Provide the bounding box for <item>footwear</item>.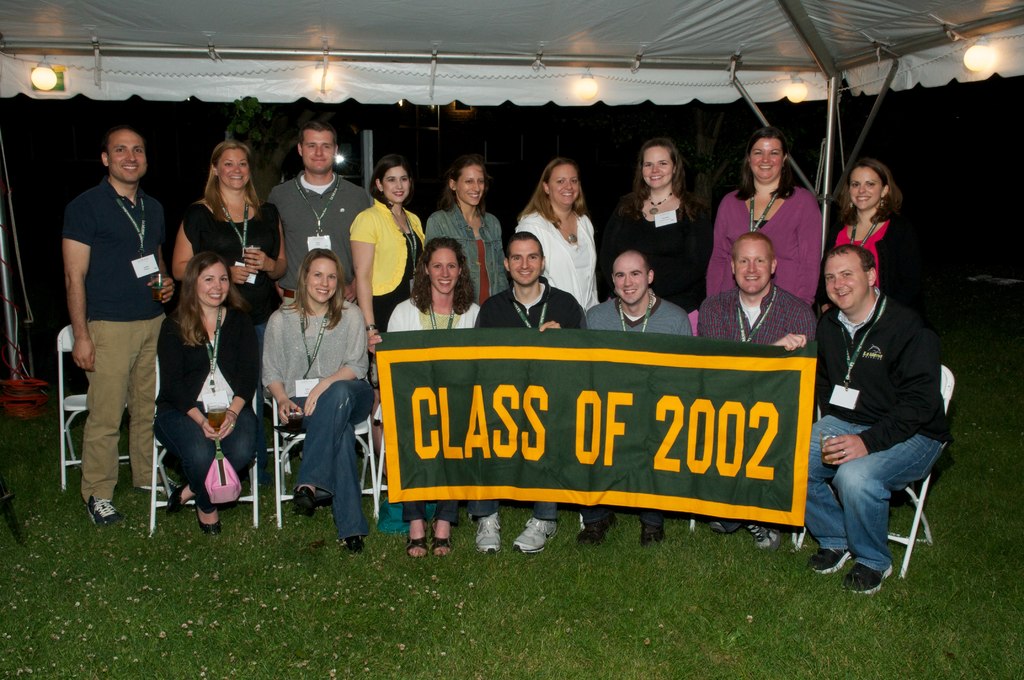
[left=402, top=533, right=428, bottom=558].
